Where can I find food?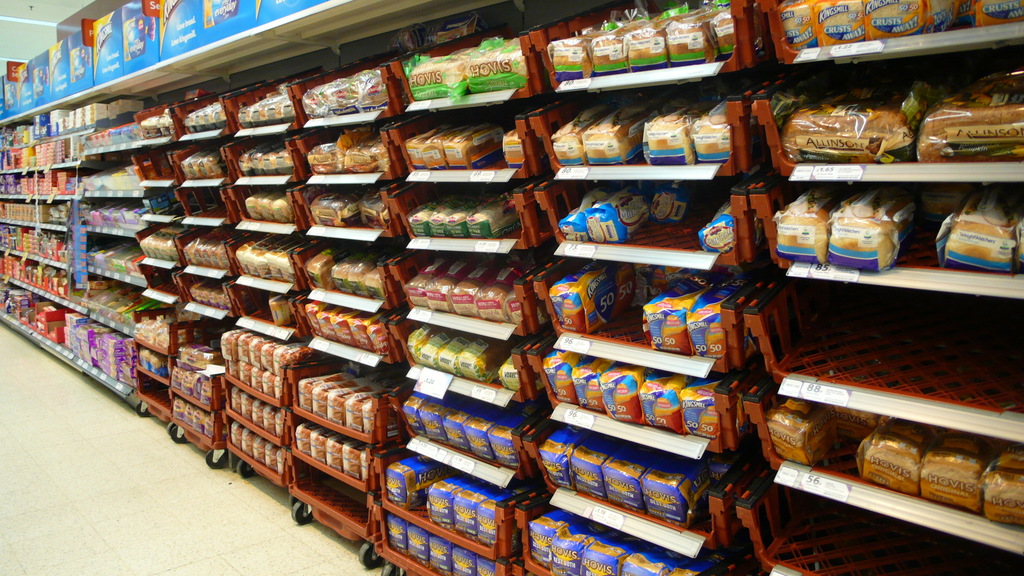
You can find it at detection(308, 425, 337, 465).
